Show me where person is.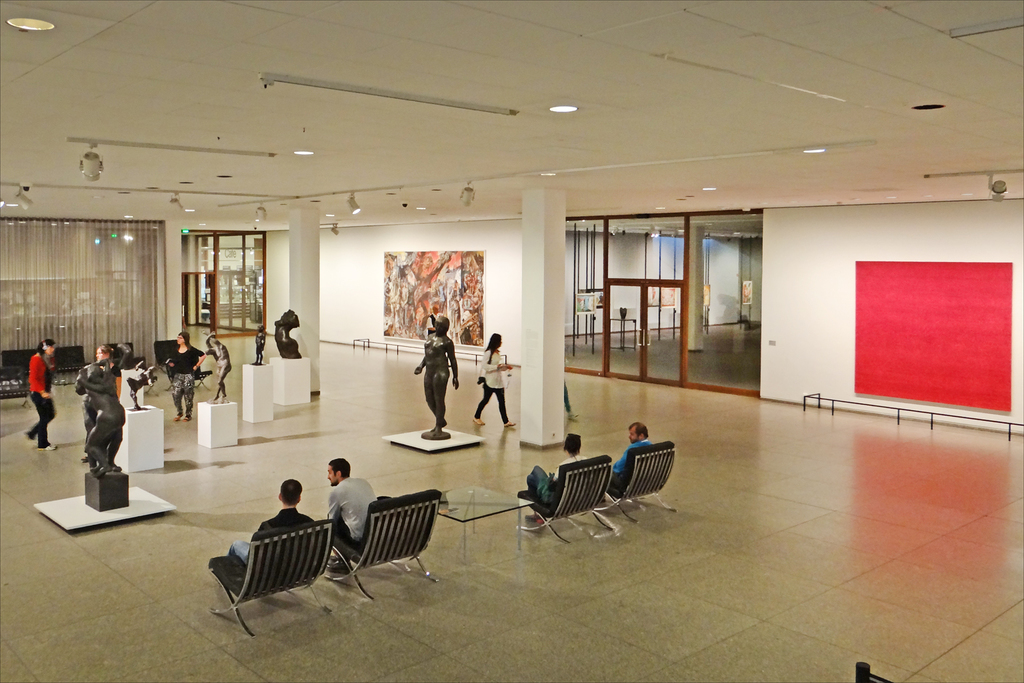
person is at {"x1": 163, "y1": 329, "x2": 205, "y2": 422}.
